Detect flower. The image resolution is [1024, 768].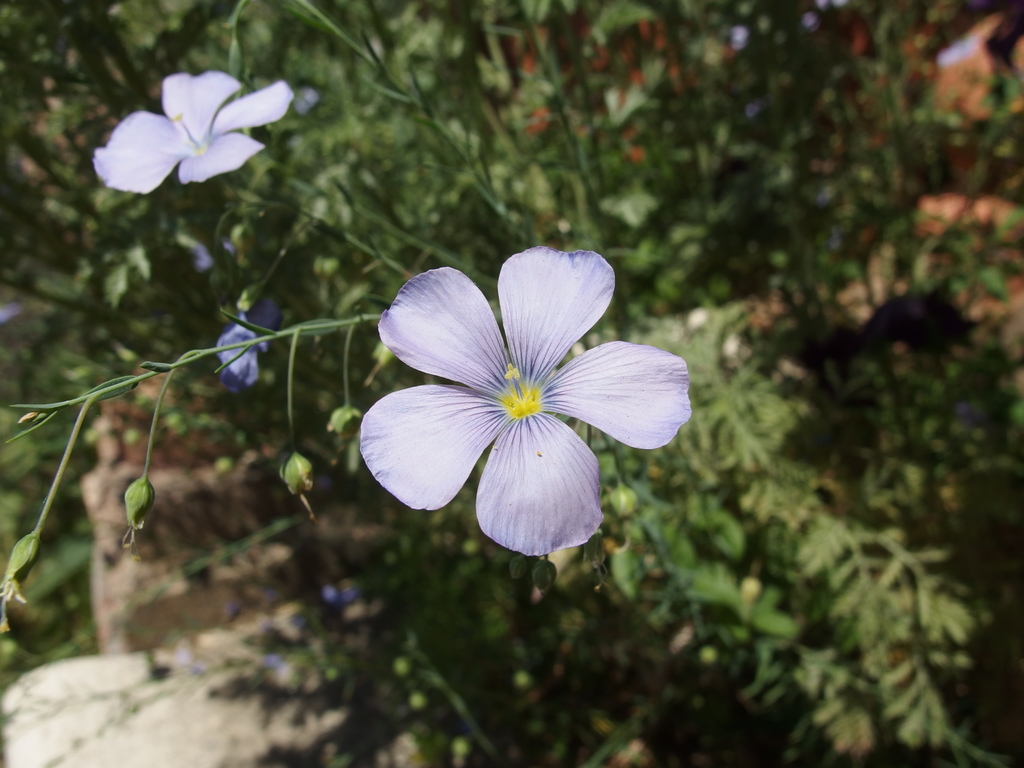
<box>275,450,316,523</box>.
